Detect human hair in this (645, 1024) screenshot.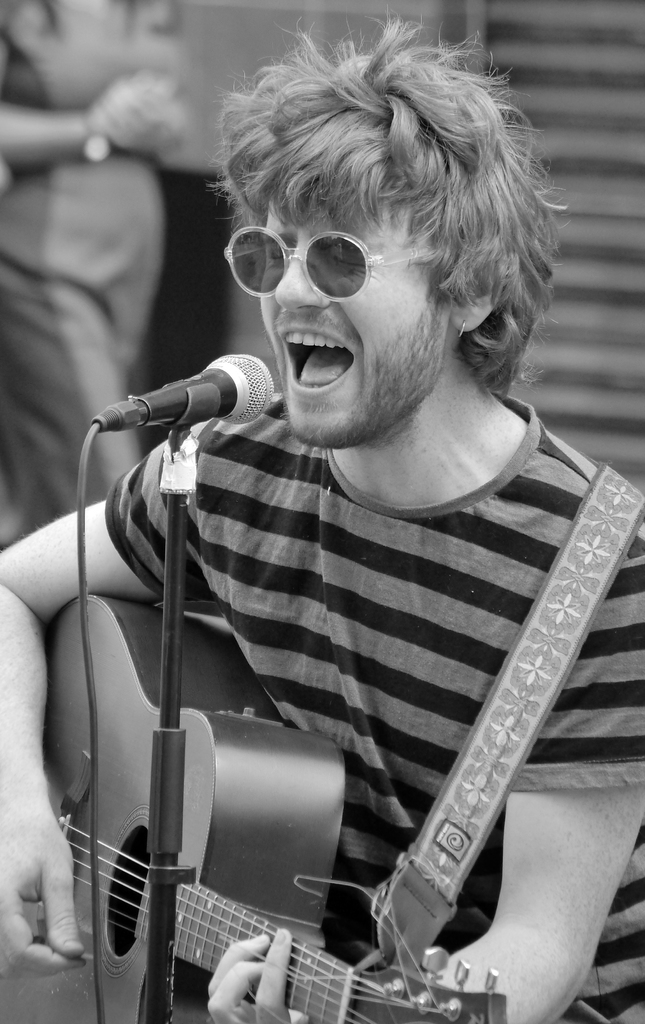
Detection: 200 21 554 344.
